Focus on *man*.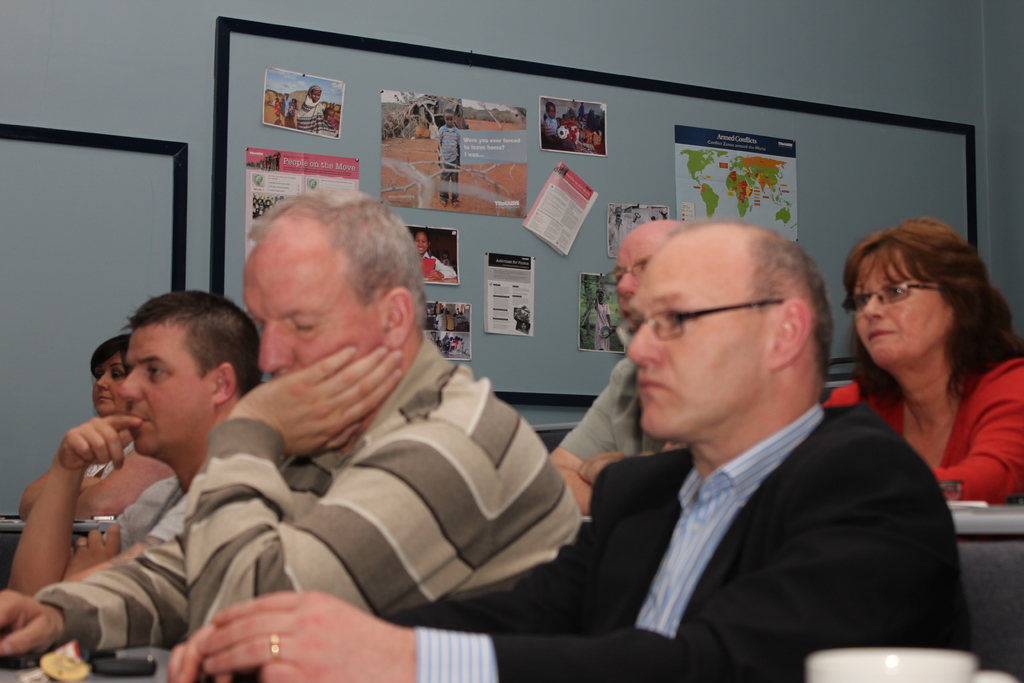
Focused at x1=159, y1=219, x2=964, y2=682.
